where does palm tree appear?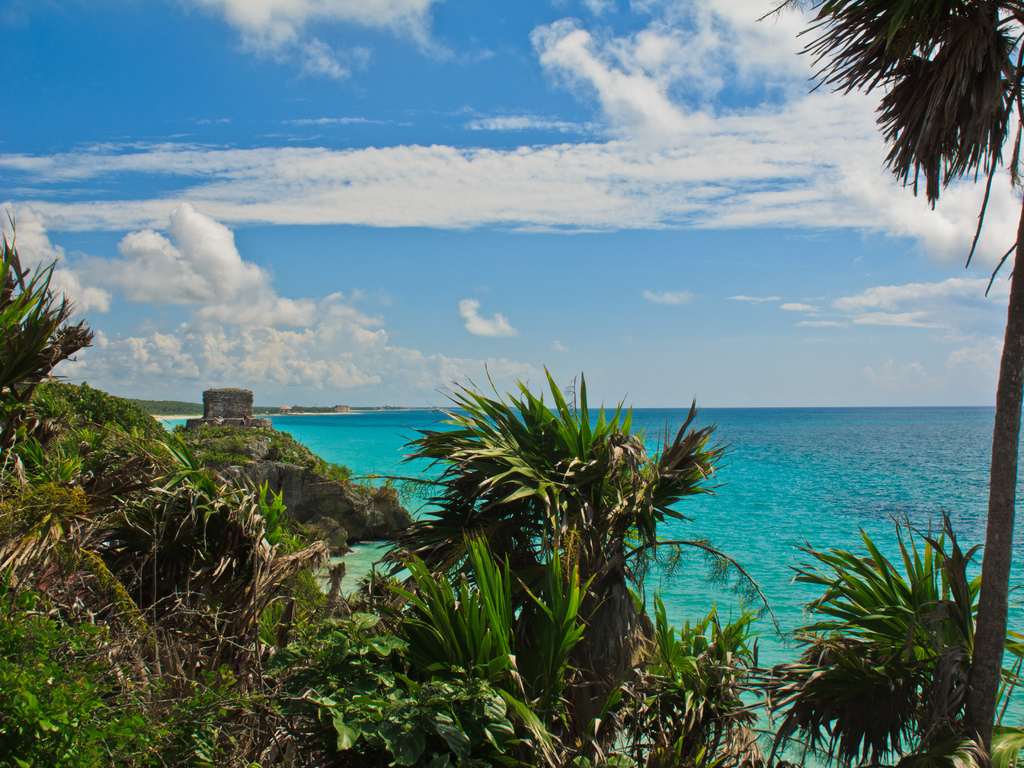
Appears at locate(390, 362, 767, 767).
